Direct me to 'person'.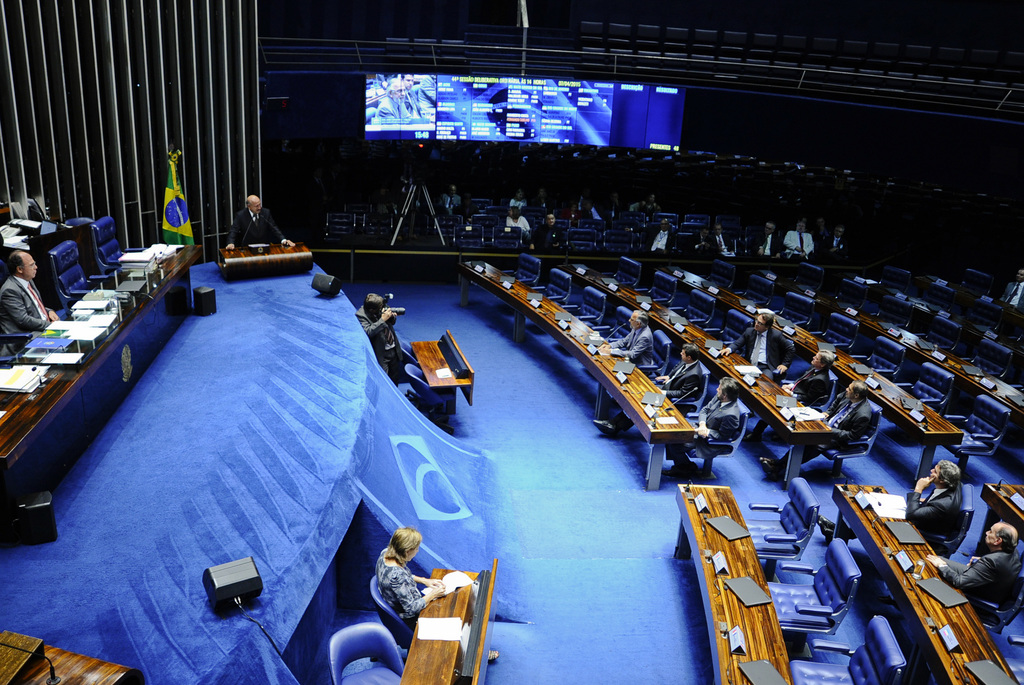
Direction: region(814, 454, 966, 546).
